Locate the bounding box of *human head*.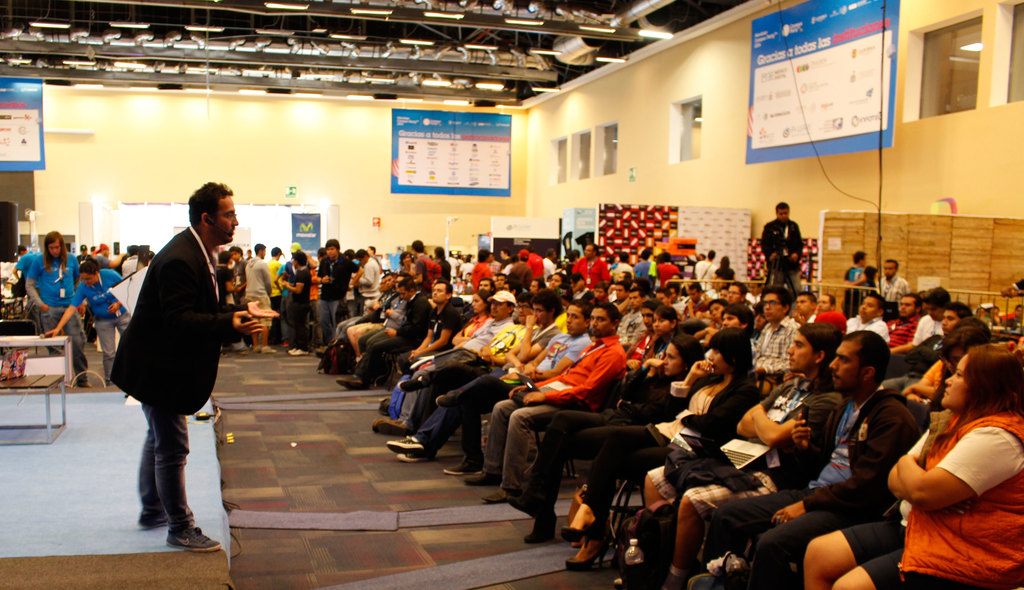
Bounding box: box=[883, 258, 899, 279].
